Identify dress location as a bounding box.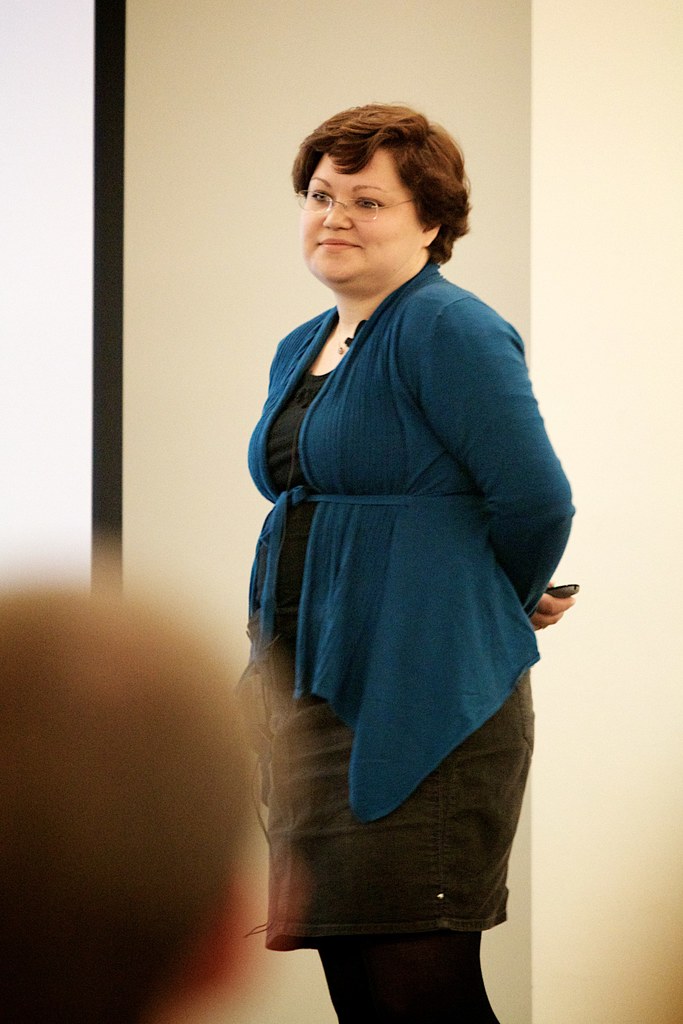
l=242, t=412, r=539, b=915.
